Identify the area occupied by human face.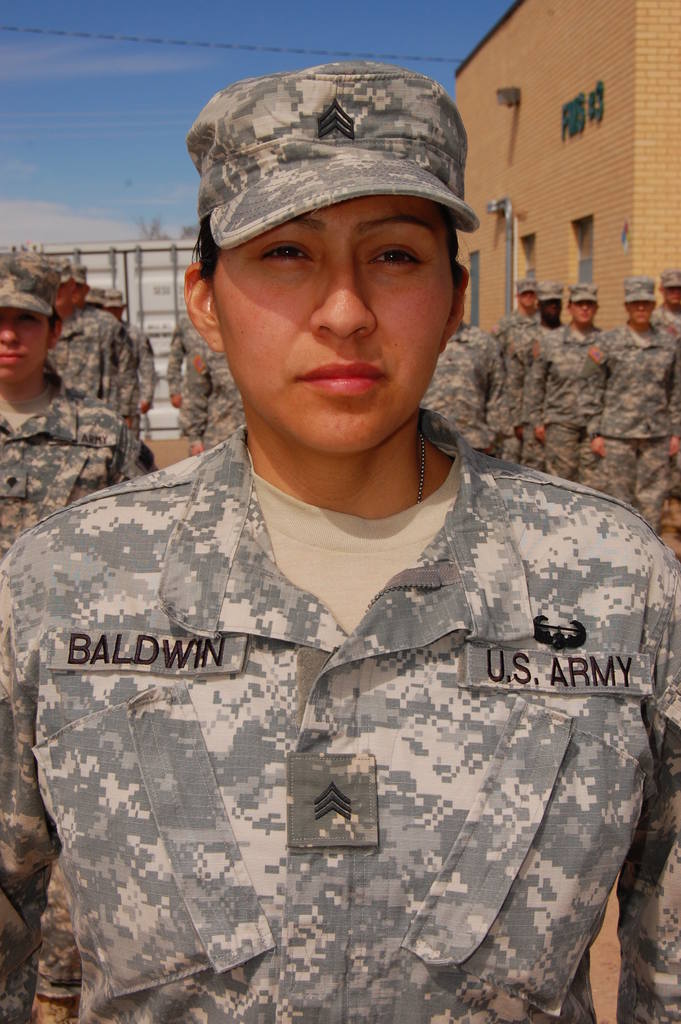
Area: BBox(544, 304, 561, 328).
